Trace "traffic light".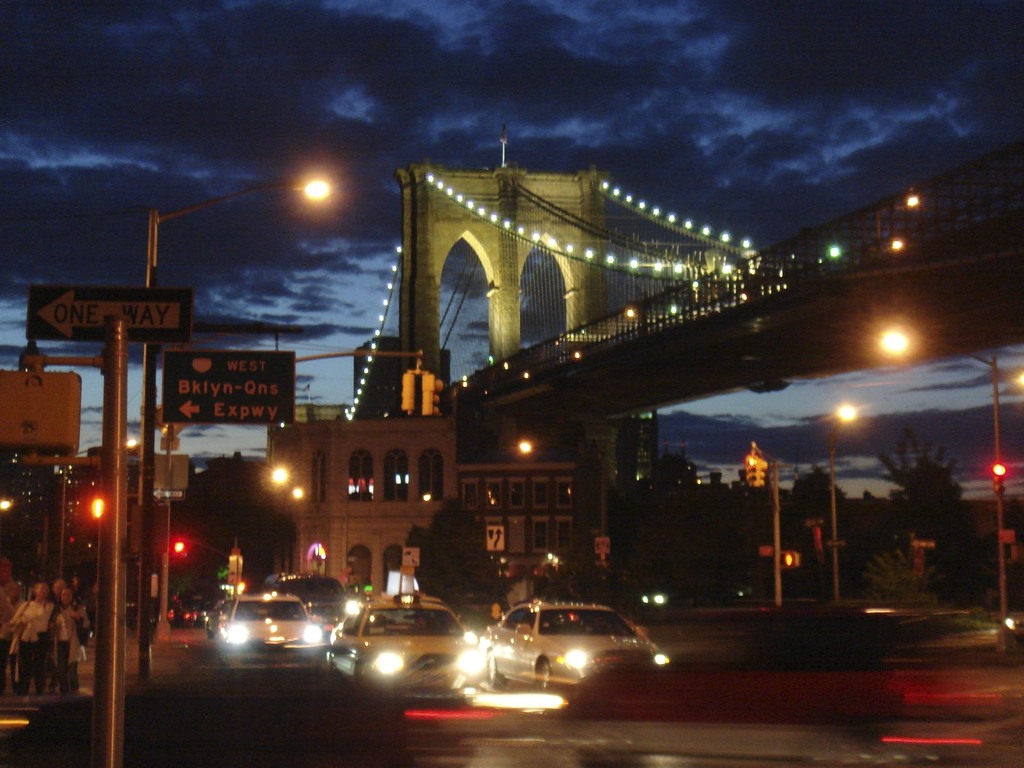
Traced to 422, 373, 443, 416.
